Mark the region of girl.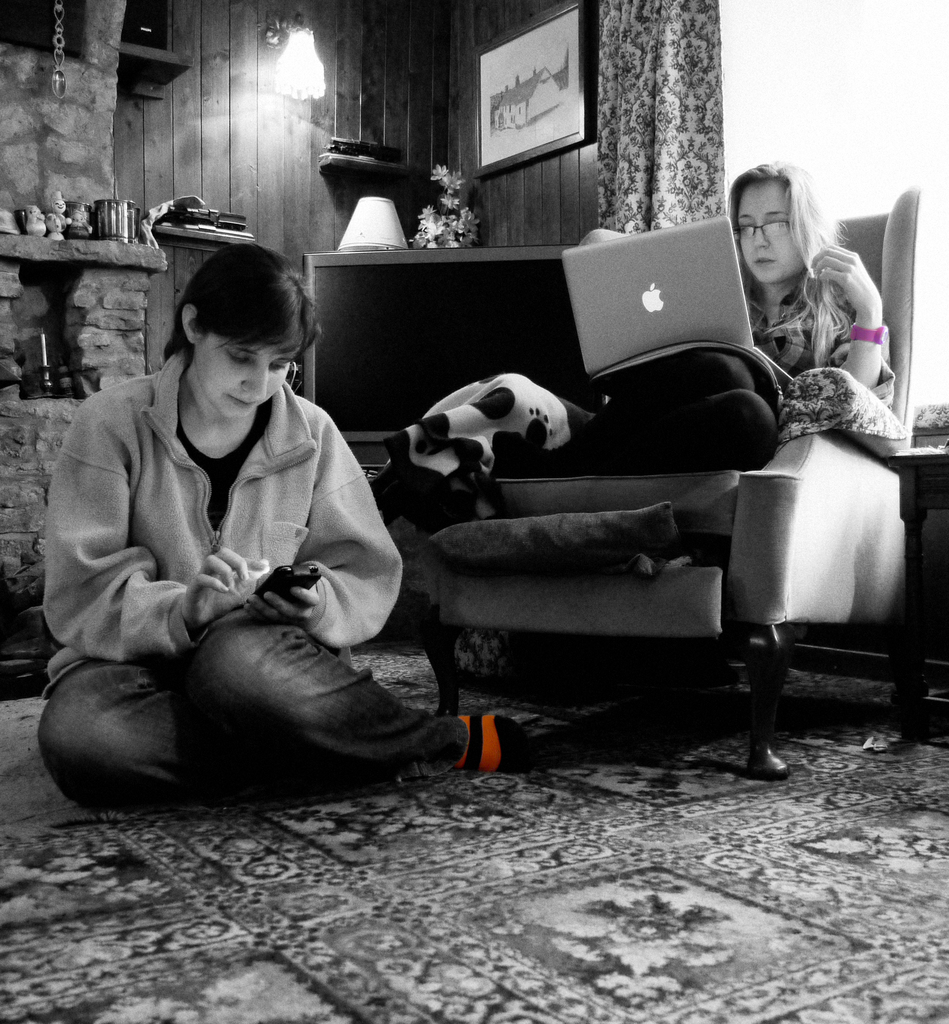
Region: Rect(37, 248, 529, 808).
